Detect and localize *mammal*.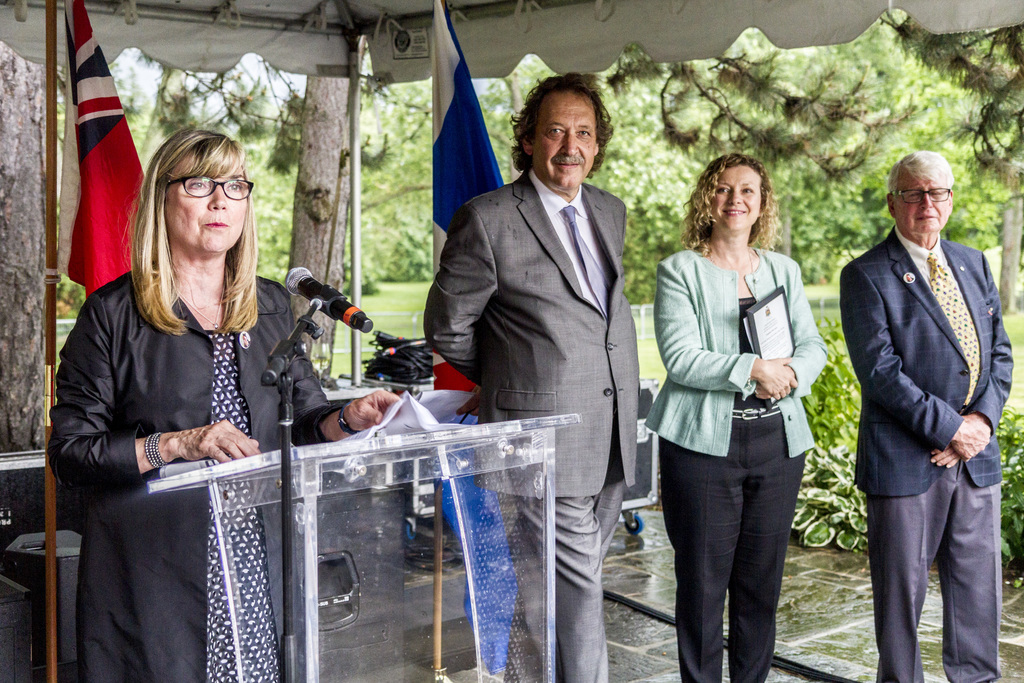
Localized at <region>657, 153, 831, 634</region>.
